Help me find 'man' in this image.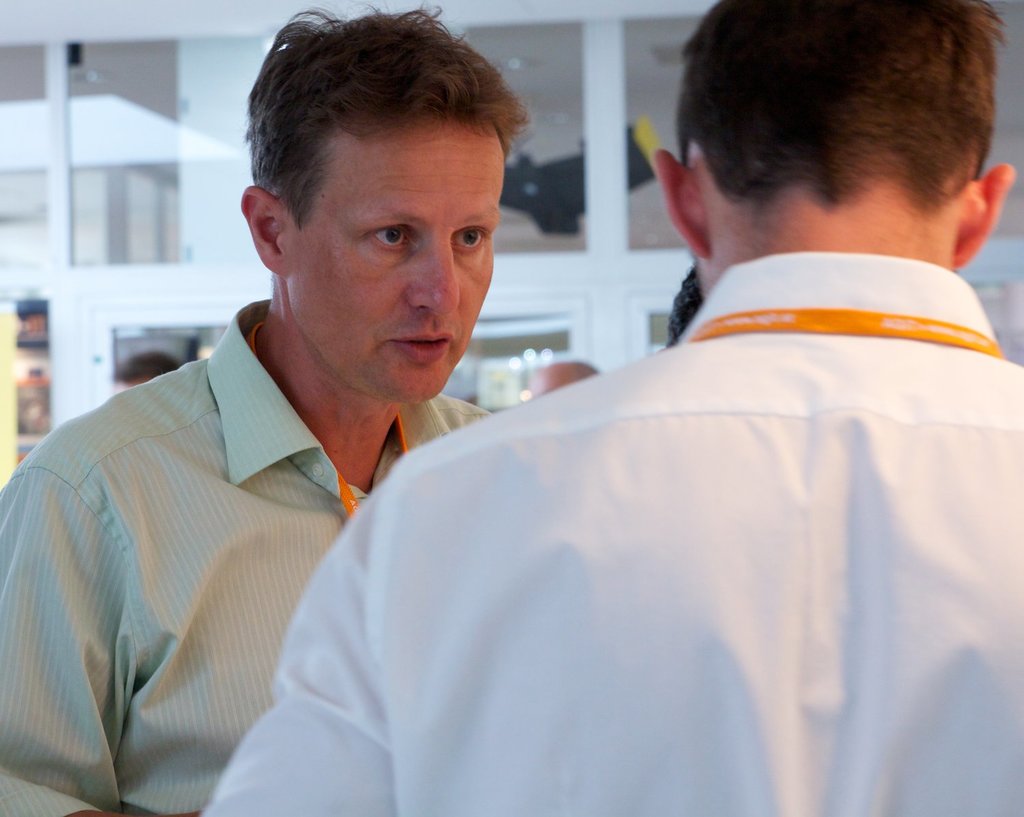
Found it: bbox(199, 0, 1023, 816).
